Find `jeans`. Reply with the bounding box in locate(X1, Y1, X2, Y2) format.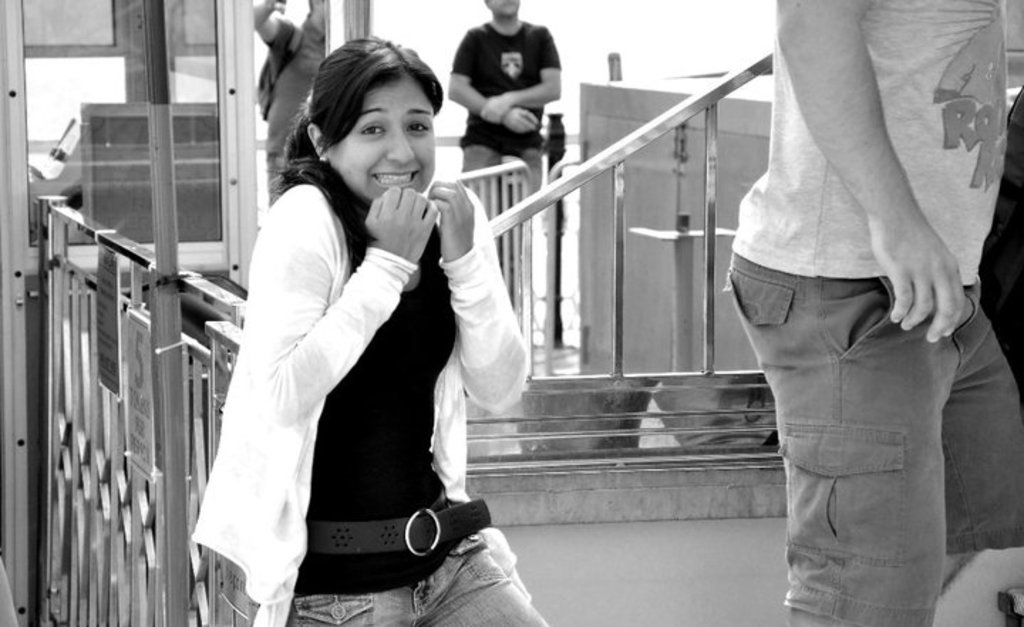
locate(276, 553, 548, 618).
